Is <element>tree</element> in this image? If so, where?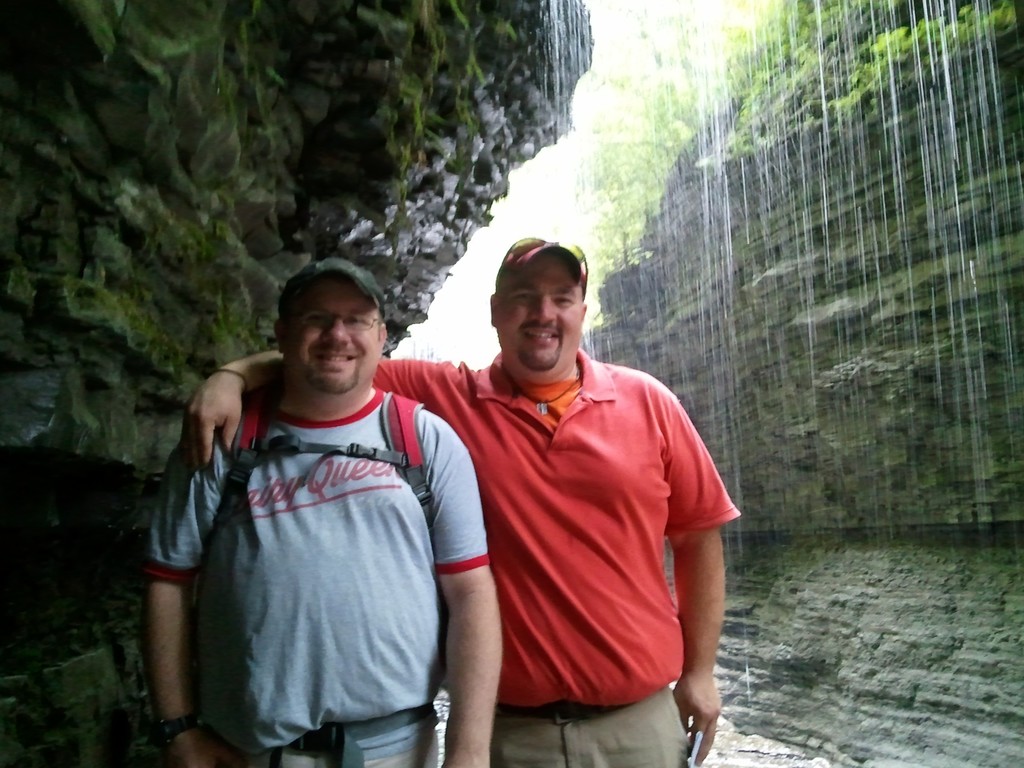
Yes, at (left=555, top=0, right=748, bottom=322).
